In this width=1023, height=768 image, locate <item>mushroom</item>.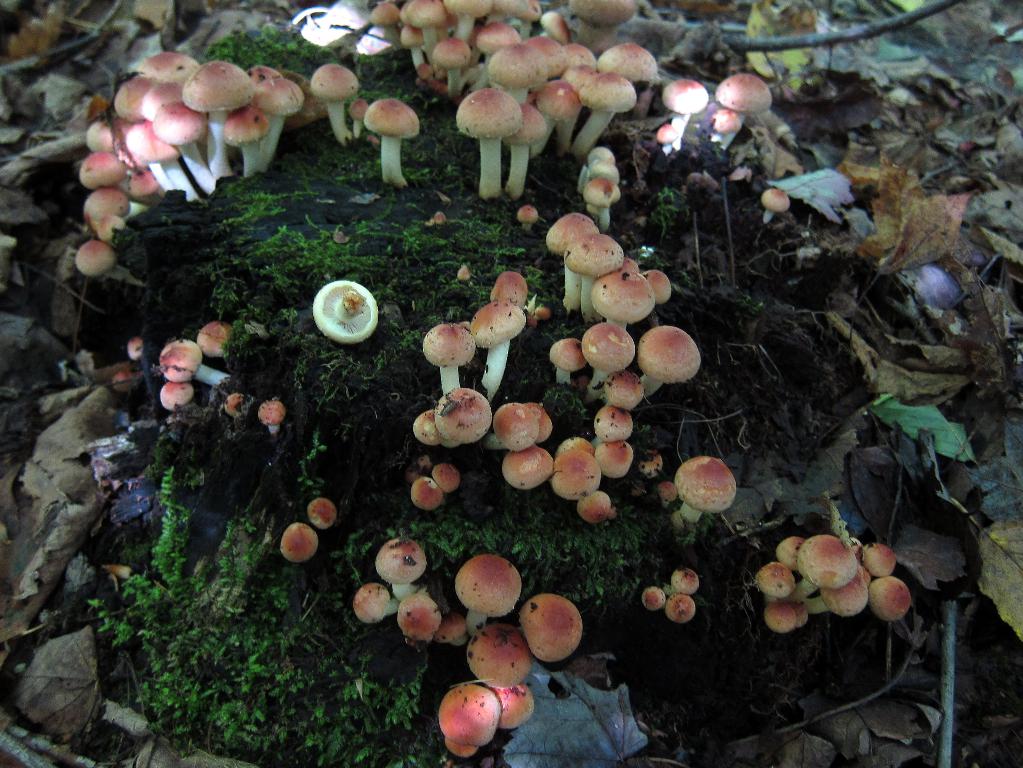
Bounding box: 281, 521, 315, 567.
